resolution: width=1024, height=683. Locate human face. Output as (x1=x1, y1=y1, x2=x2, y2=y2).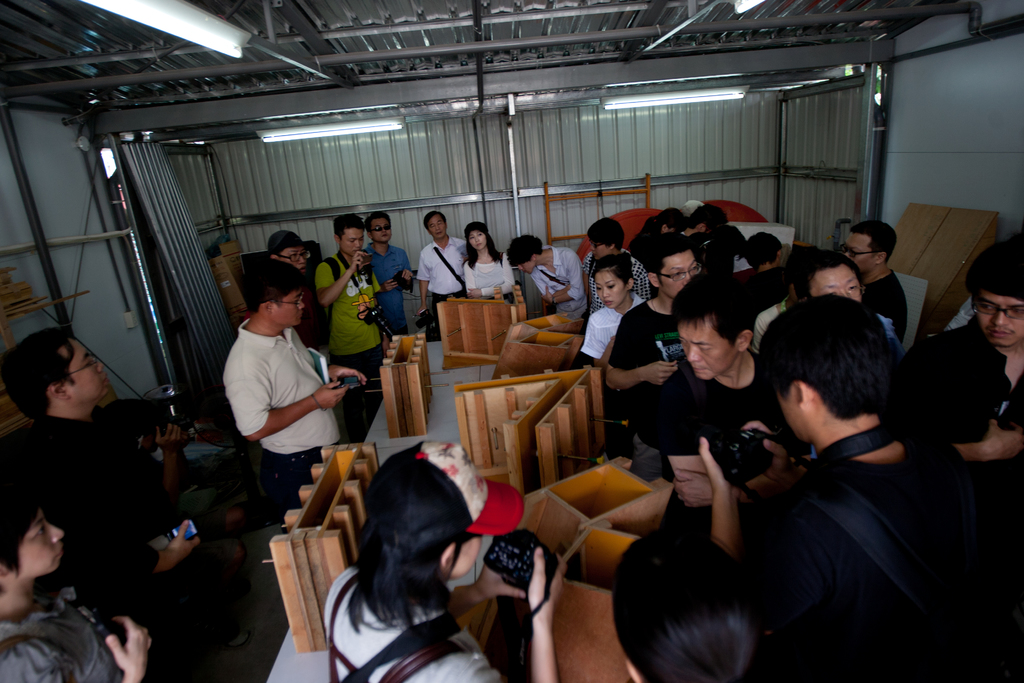
(x1=514, y1=257, x2=540, y2=274).
